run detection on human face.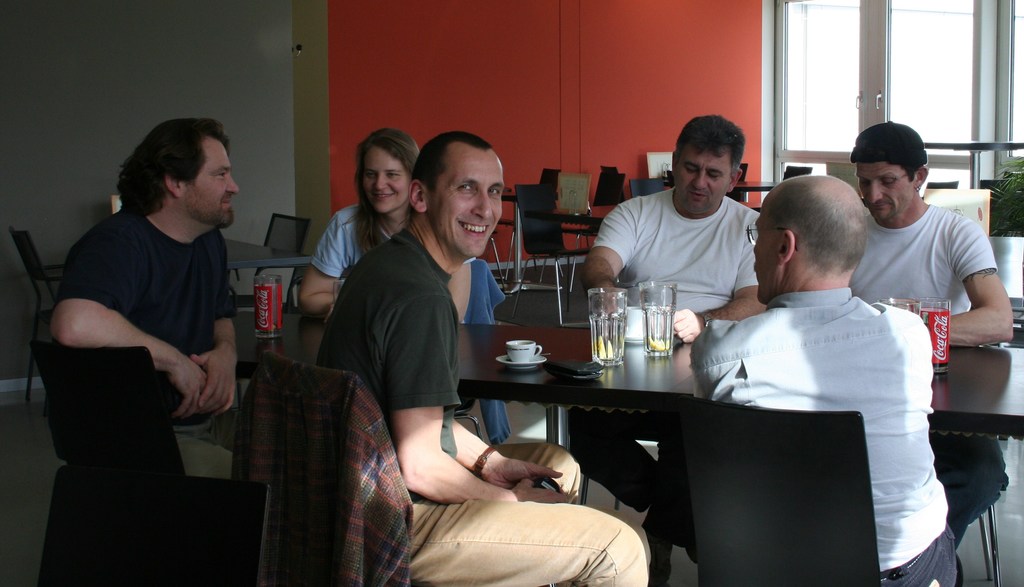
Result: box=[370, 146, 409, 213].
